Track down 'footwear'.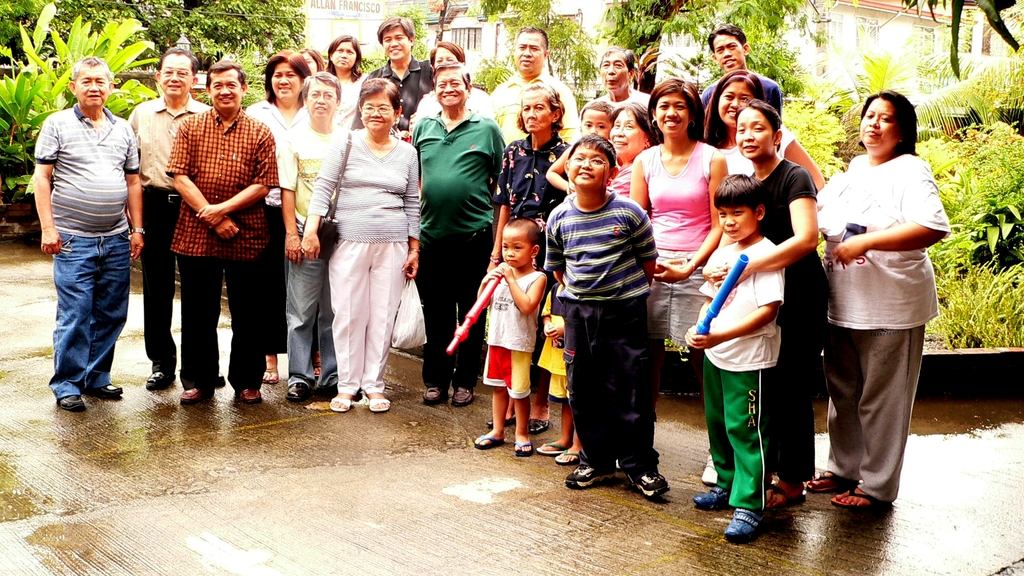
Tracked to [420,387,438,403].
